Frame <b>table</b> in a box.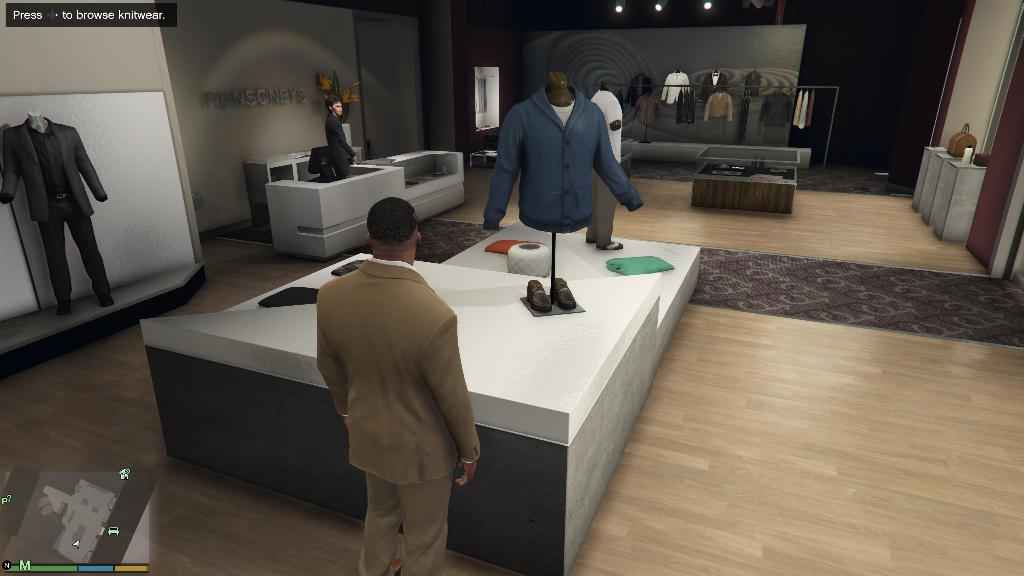
crop(693, 143, 799, 214).
